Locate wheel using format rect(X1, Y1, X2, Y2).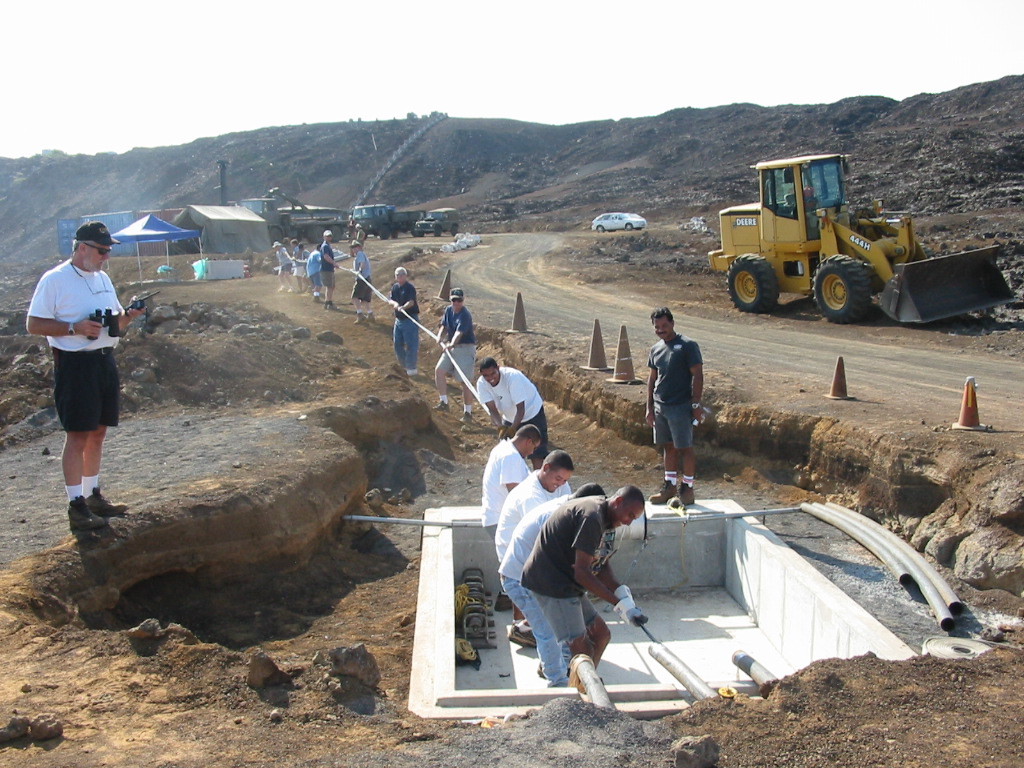
rect(623, 220, 631, 229).
